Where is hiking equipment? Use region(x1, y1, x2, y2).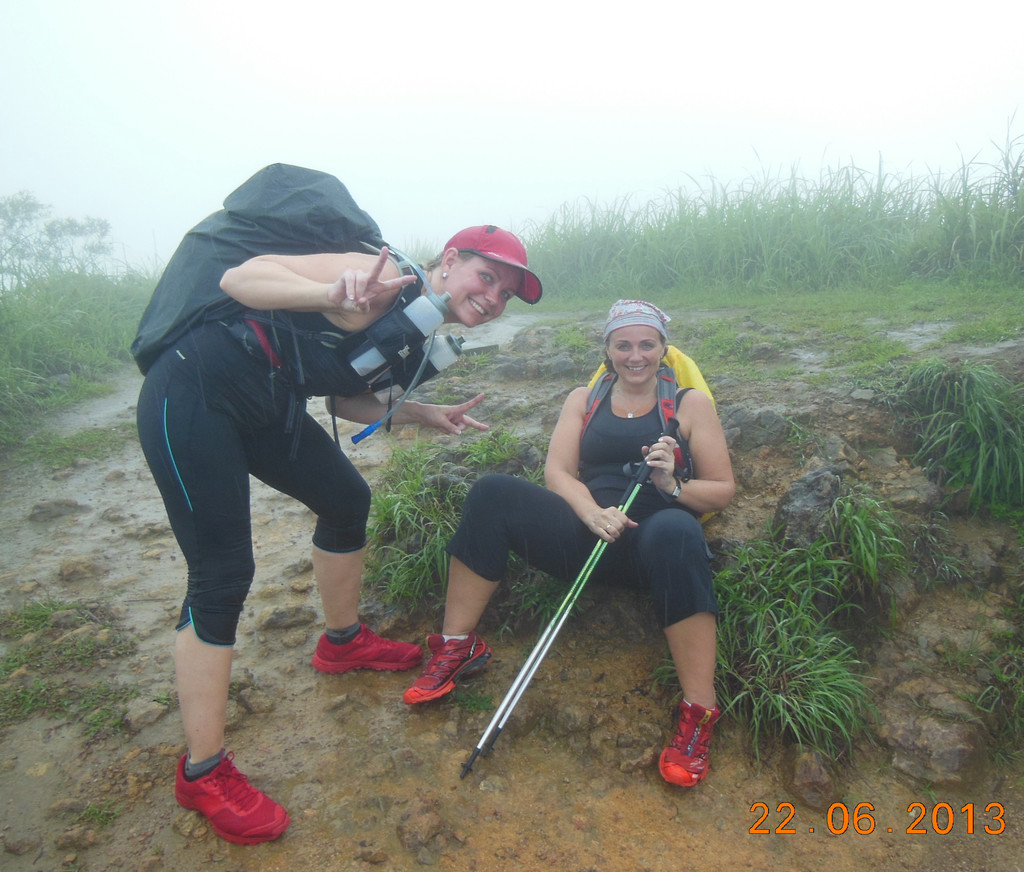
region(574, 340, 721, 480).
